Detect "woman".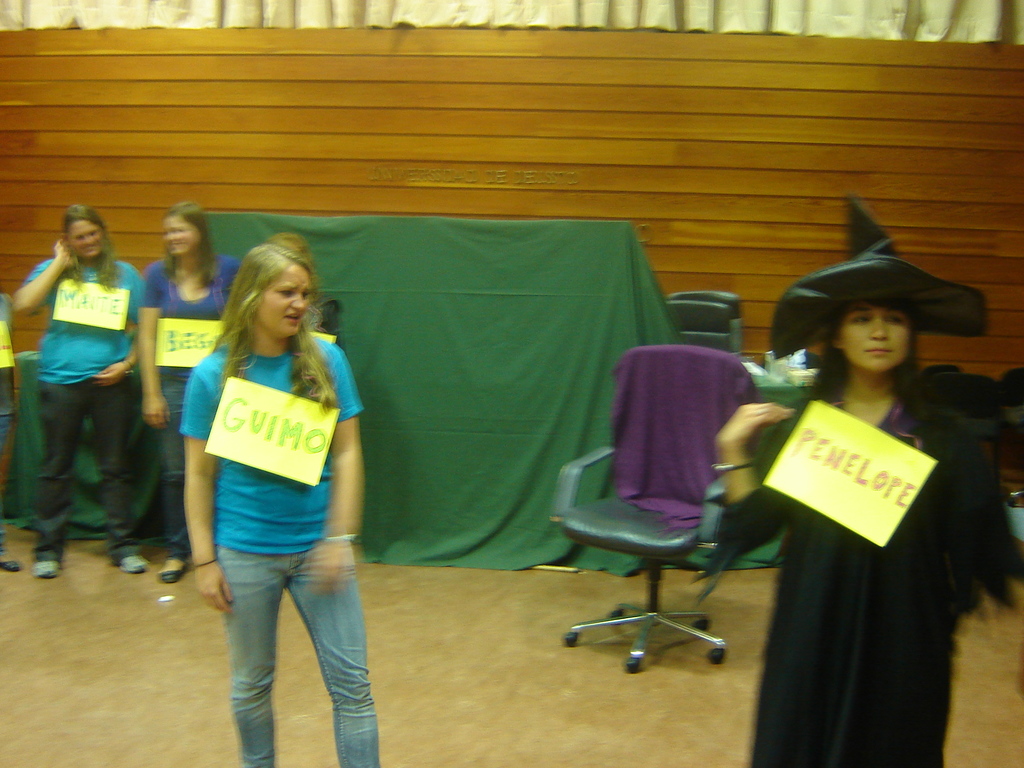
Detected at (738,271,1023,754).
